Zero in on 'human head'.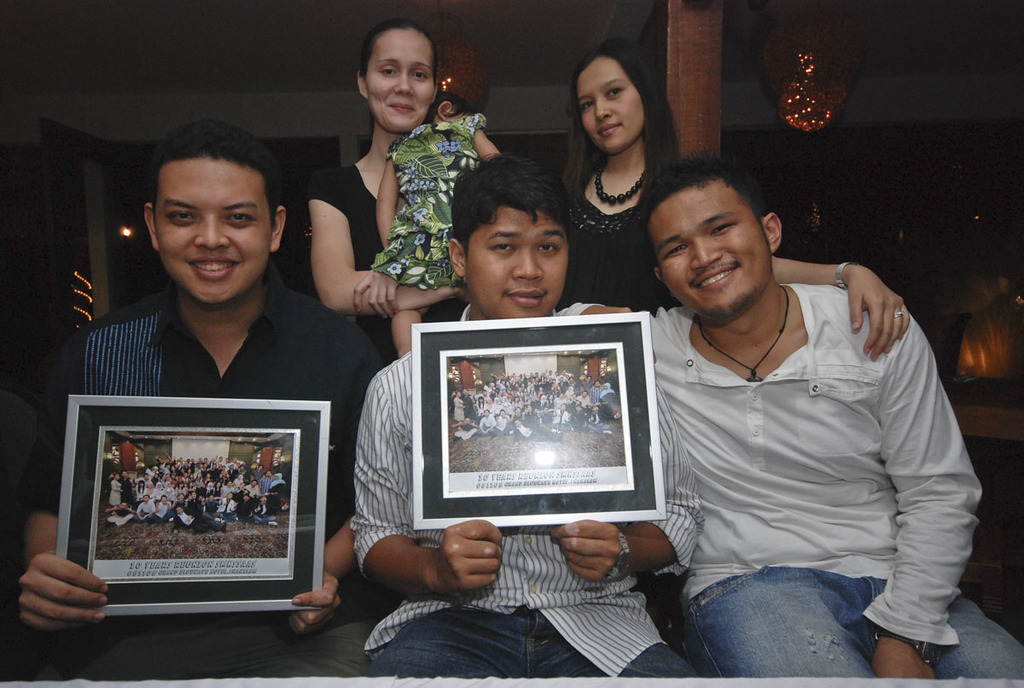
Zeroed in: x1=448 y1=149 x2=583 y2=300.
